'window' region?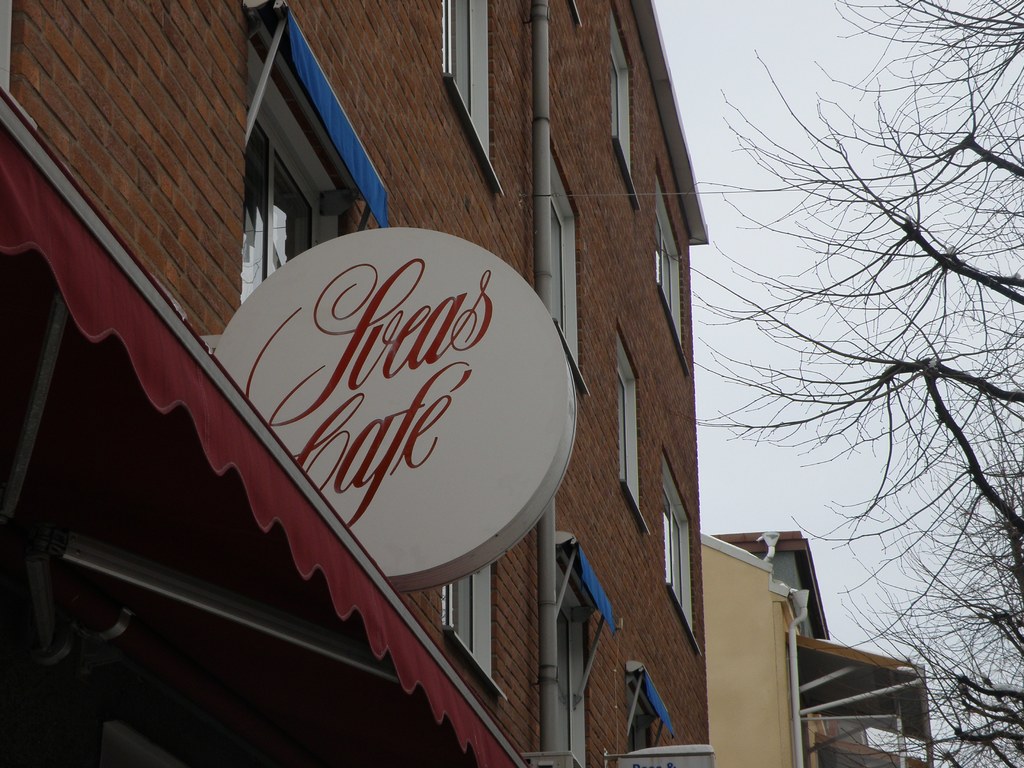
<box>662,453,695,652</box>
